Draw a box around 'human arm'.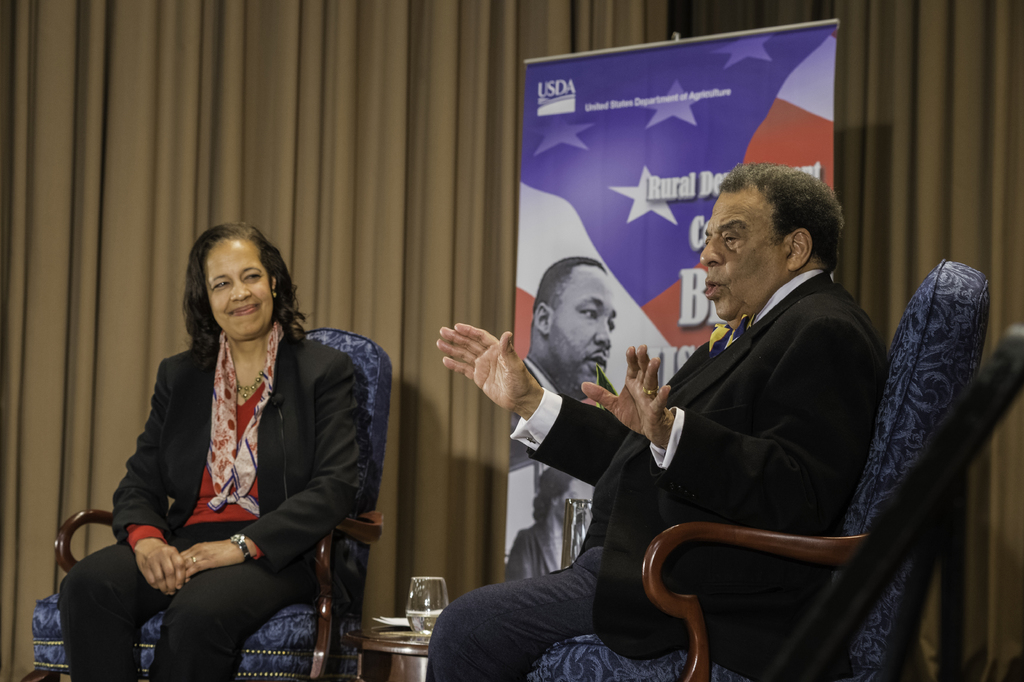
(433,320,720,491).
